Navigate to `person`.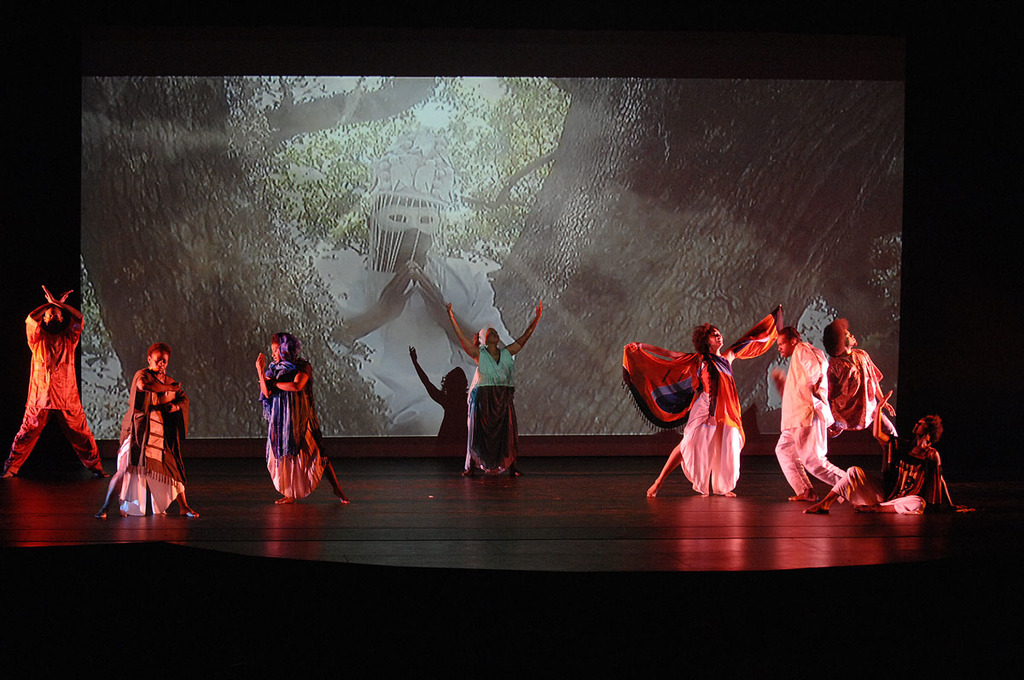
Navigation target: BBox(446, 299, 539, 478).
